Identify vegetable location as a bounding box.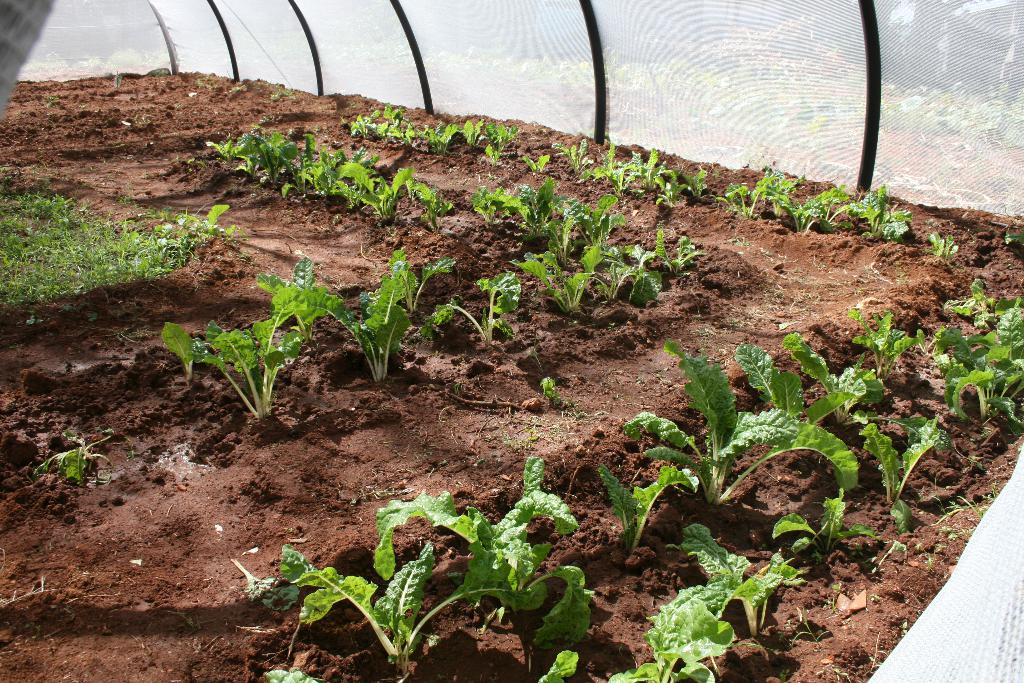
(514,252,589,310).
